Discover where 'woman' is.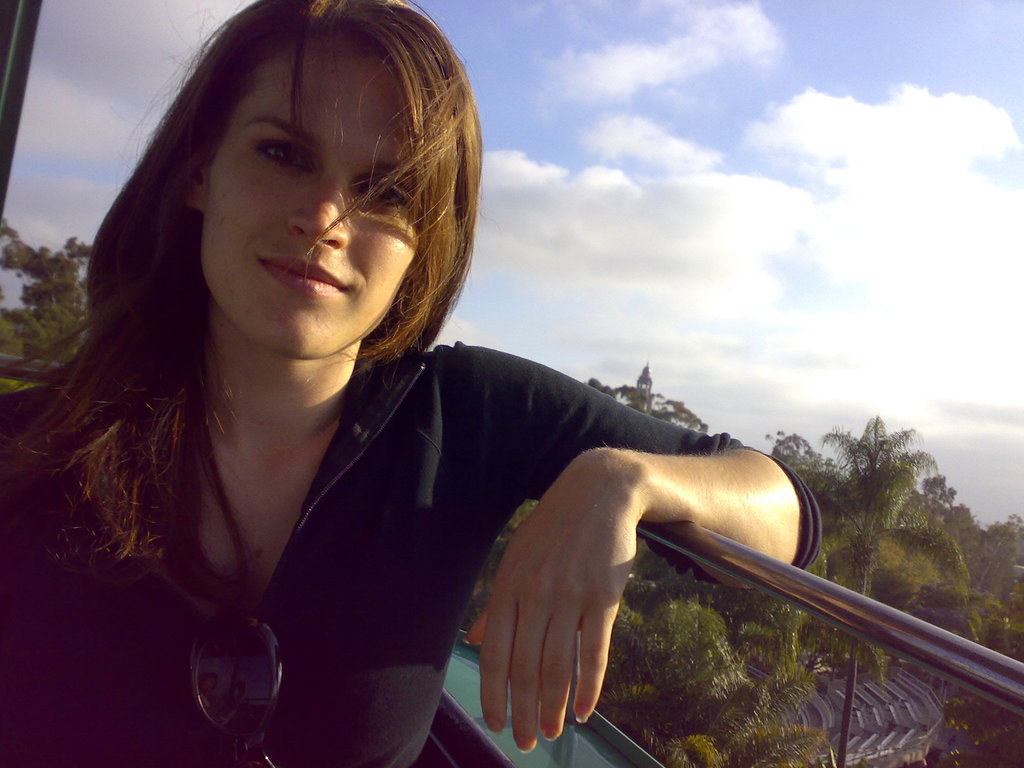
Discovered at [72, 24, 747, 764].
